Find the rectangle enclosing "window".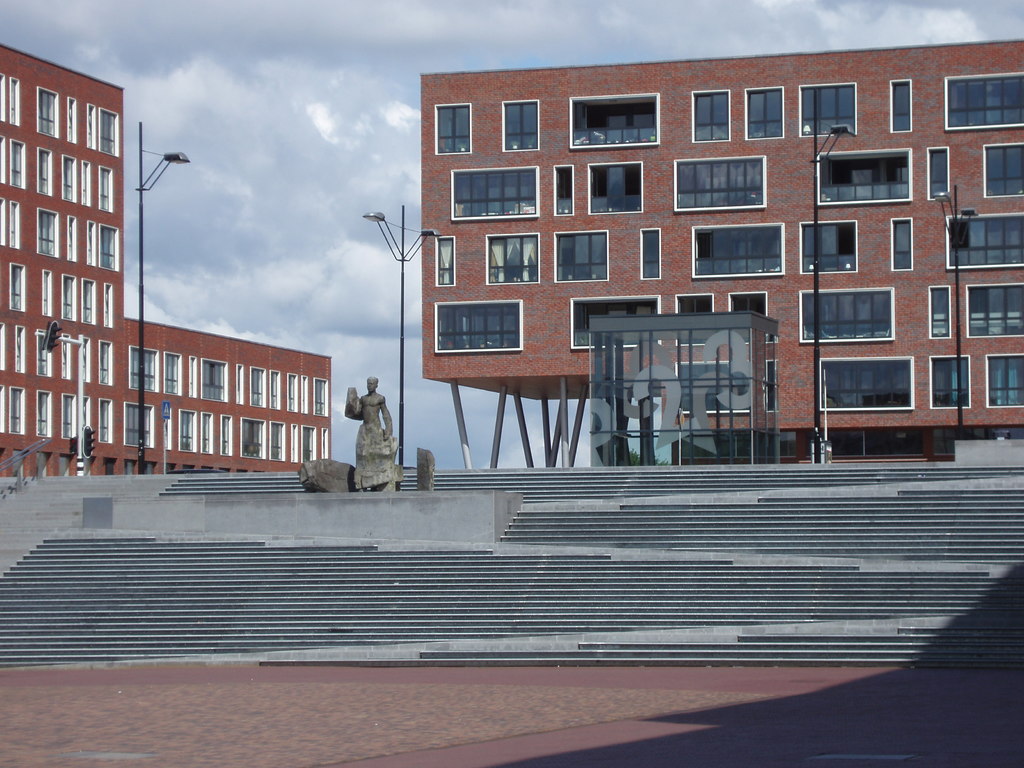
rect(437, 300, 521, 346).
